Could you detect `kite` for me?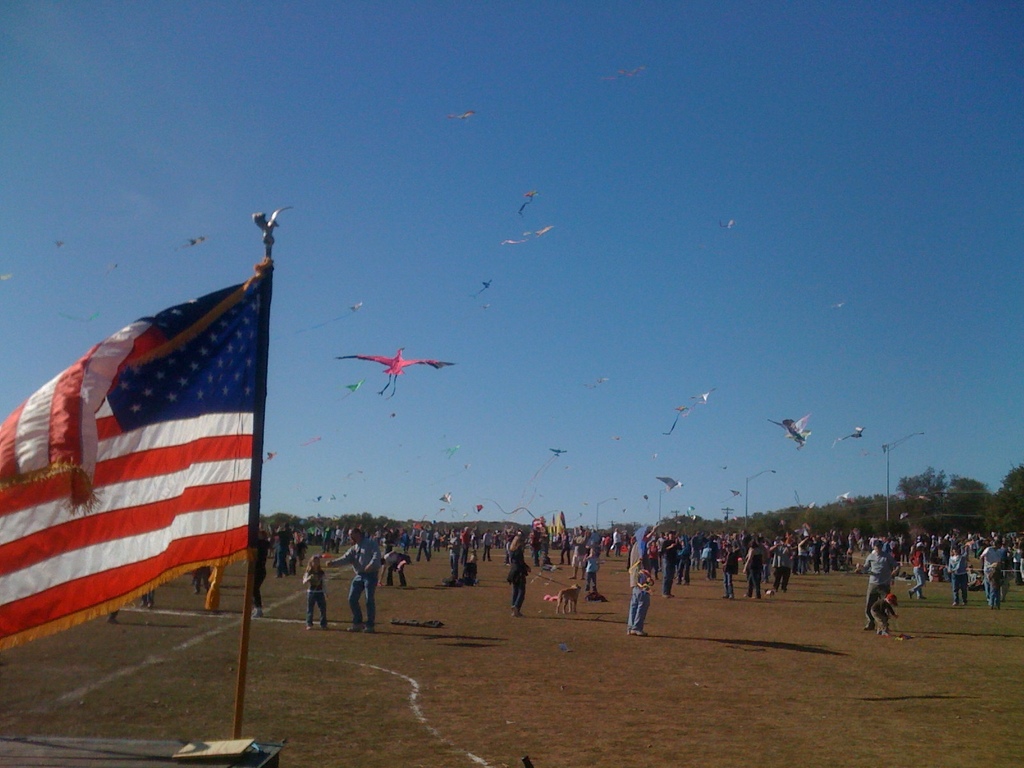
Detection result: pyautogui.locateOnScreen(170, 233, 207, 253).
